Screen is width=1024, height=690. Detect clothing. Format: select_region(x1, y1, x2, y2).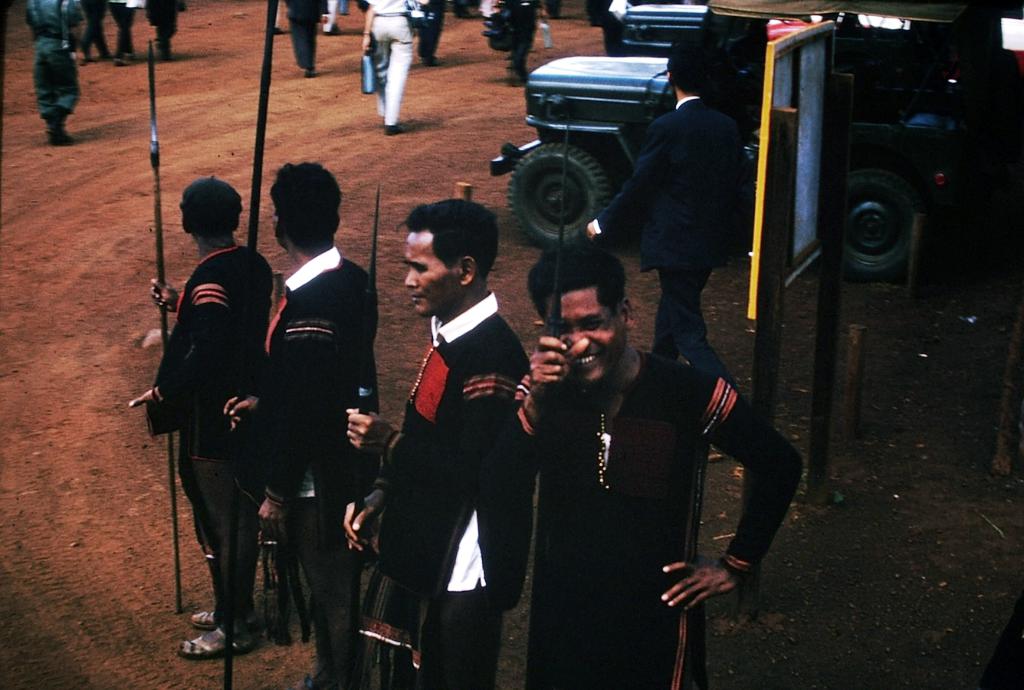
select_region(142, 0, 185, 41).
